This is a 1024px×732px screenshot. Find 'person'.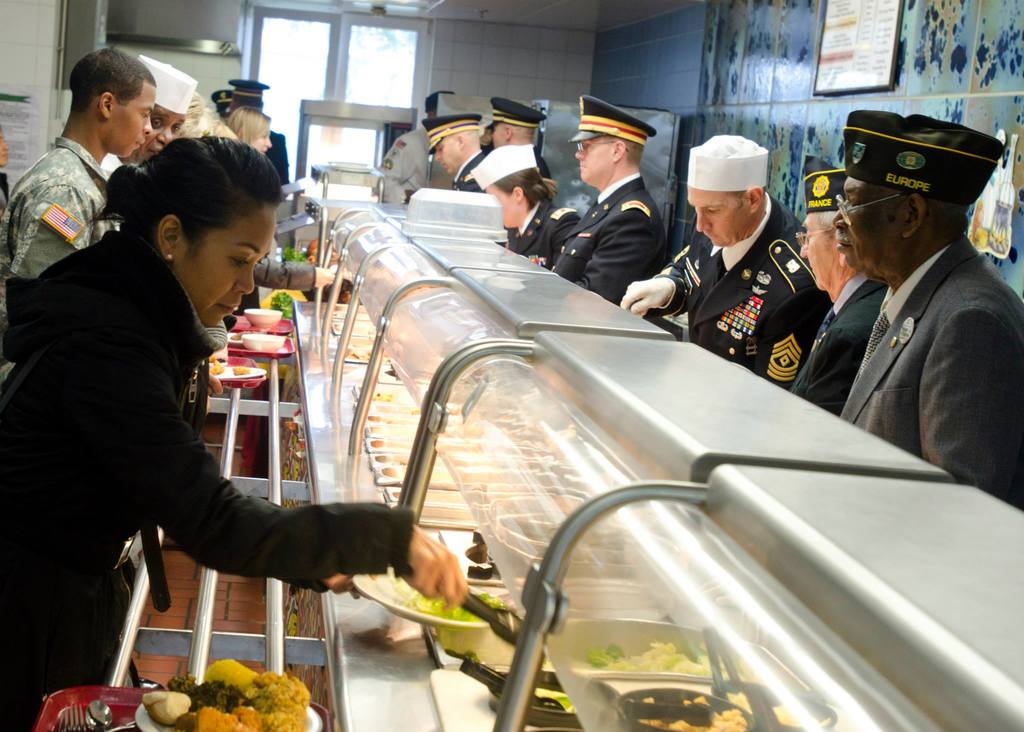
Bounding box: select_region(831, 108, 1023, 512).
